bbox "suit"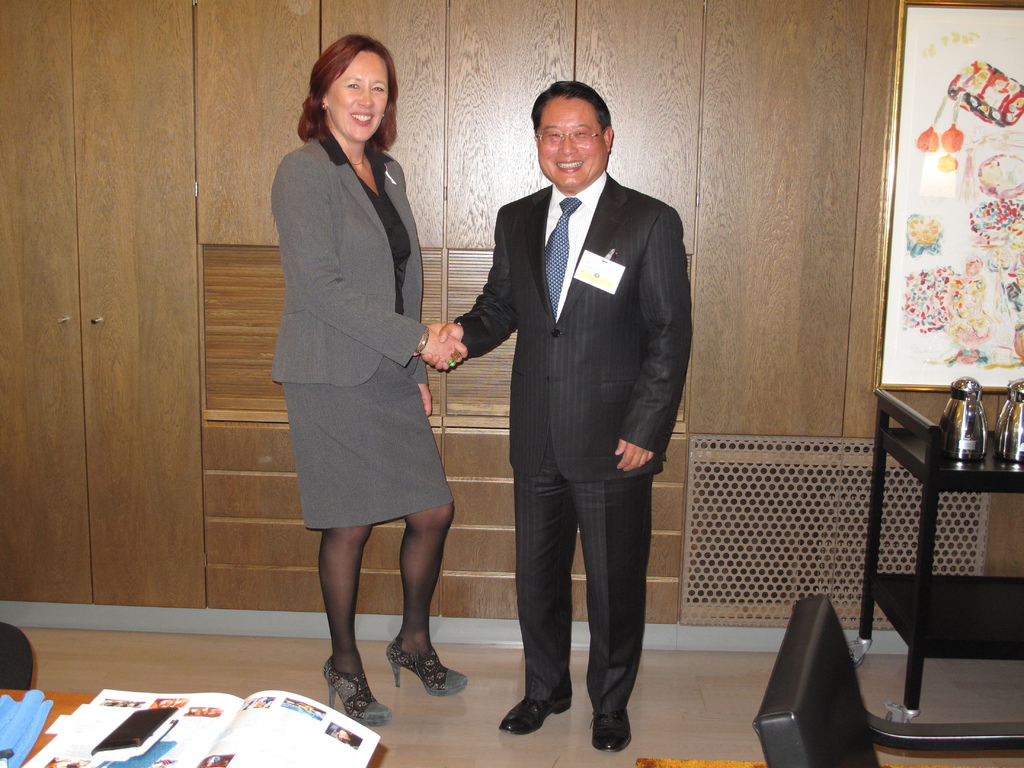
pyautogui.locateOnScreen(268, 143, 455, 530)
